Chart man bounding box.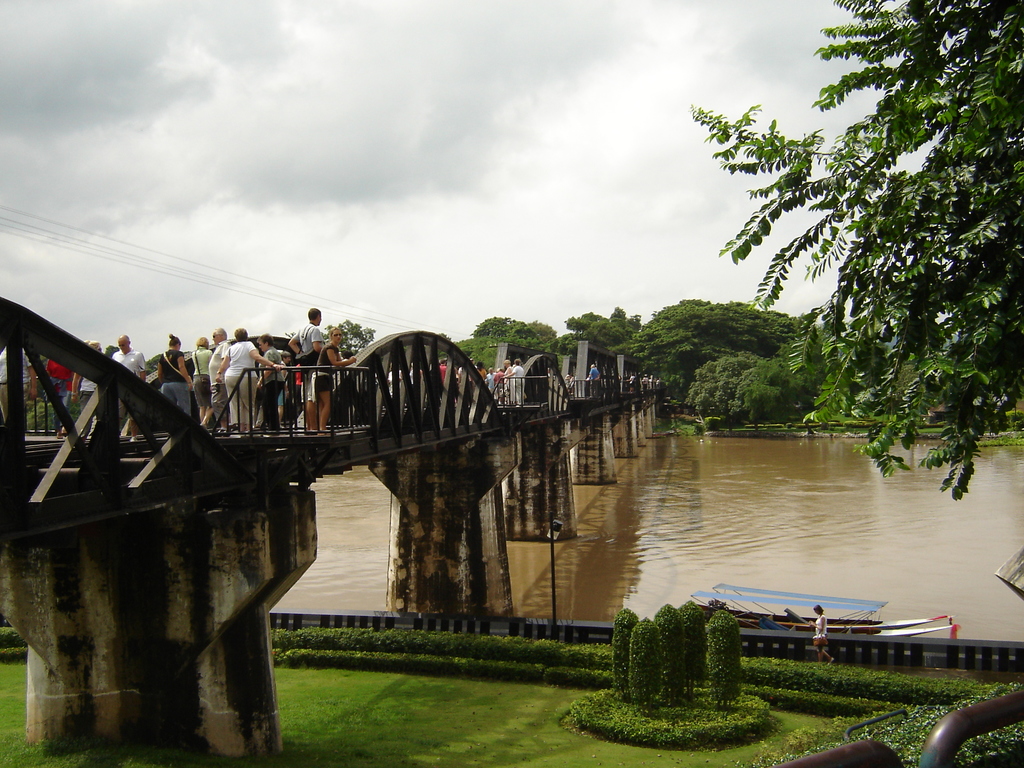
Charted: left=587, top=362, right=604, bottom=394.
